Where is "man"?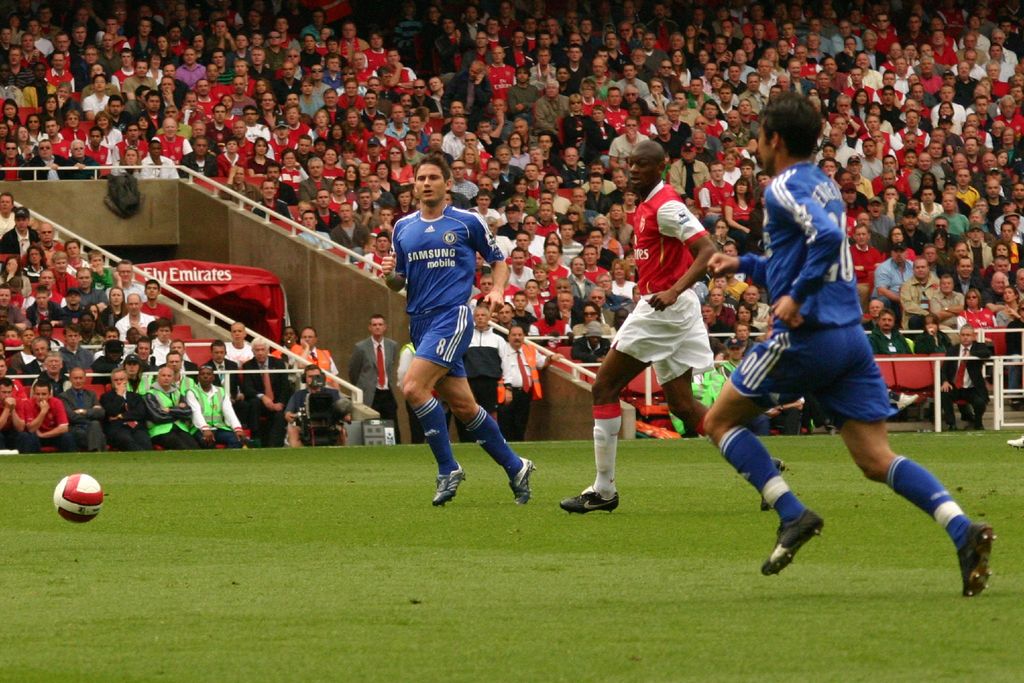
box(204, 17, 237, 54).
